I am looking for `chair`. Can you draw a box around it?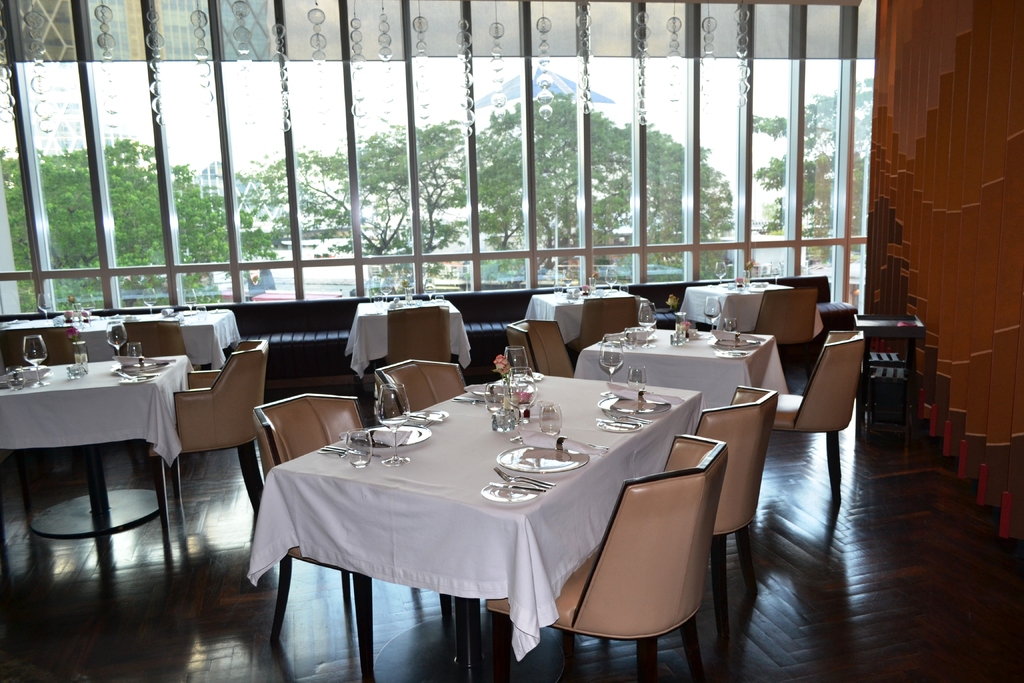
Sure, the bounding box is left=147, top=341, right=268, bottom=548.
